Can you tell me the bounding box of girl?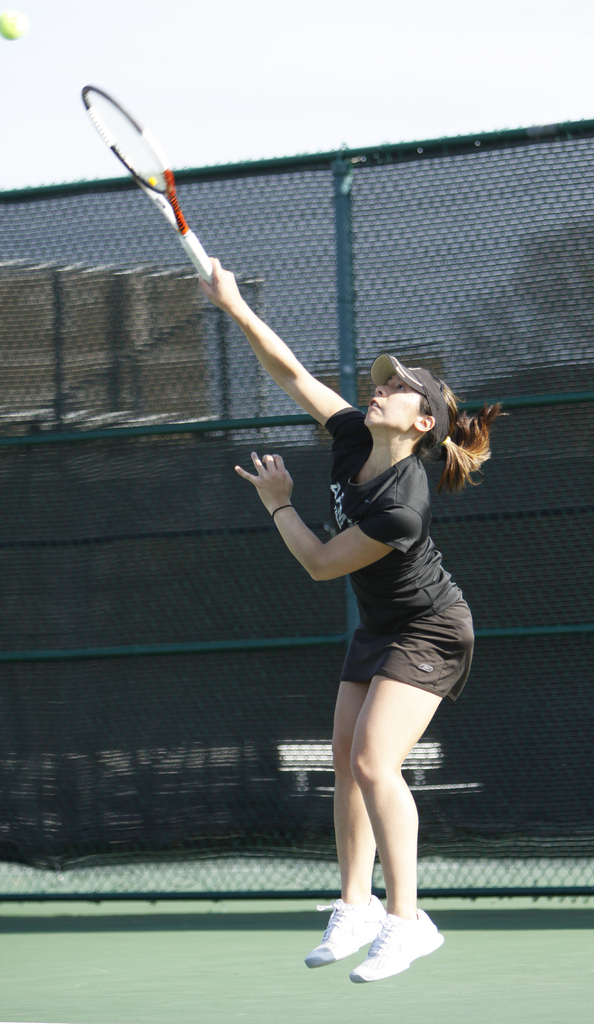
189/255/488/988.
